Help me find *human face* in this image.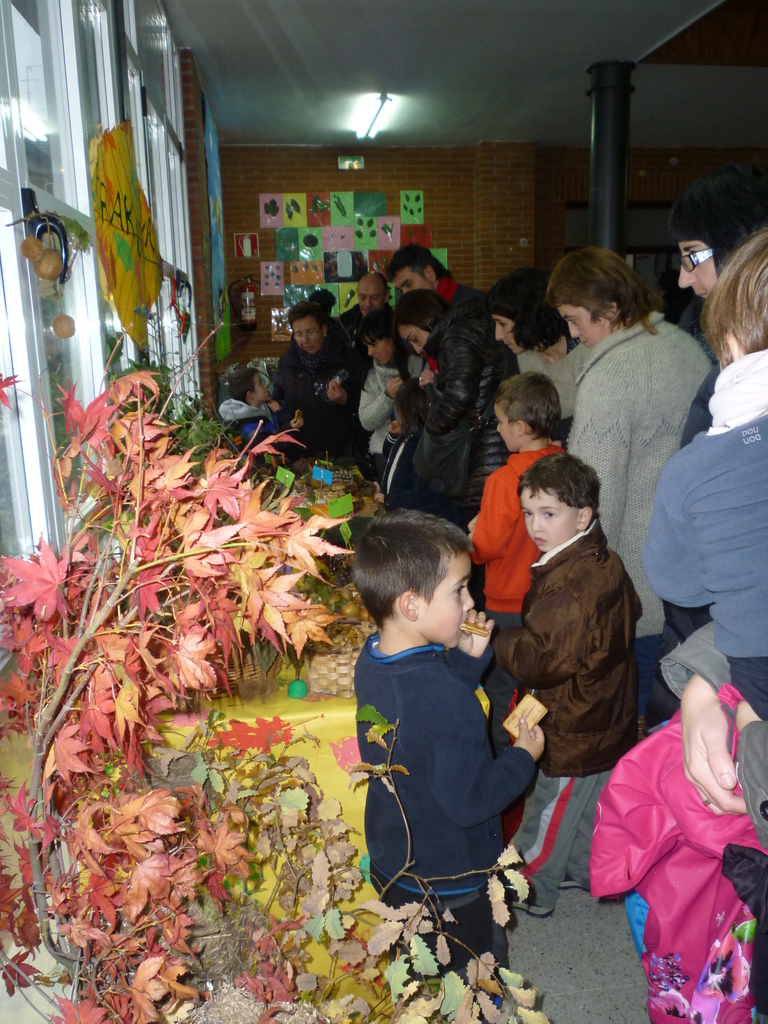
Found it: 390/265/435/294.
